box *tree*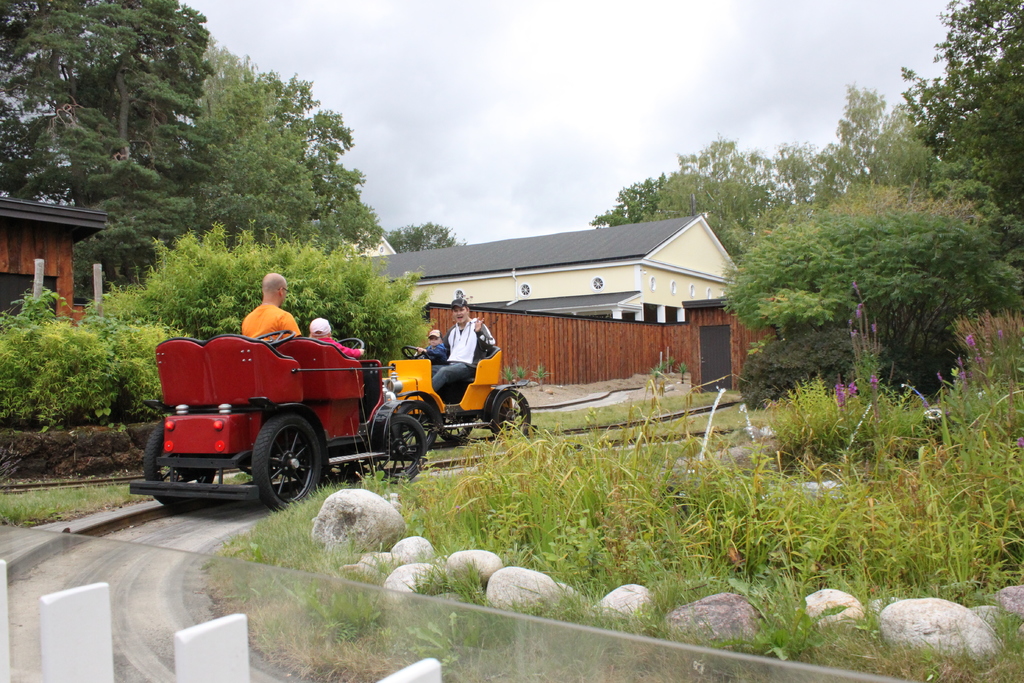
836/0/1021/215
